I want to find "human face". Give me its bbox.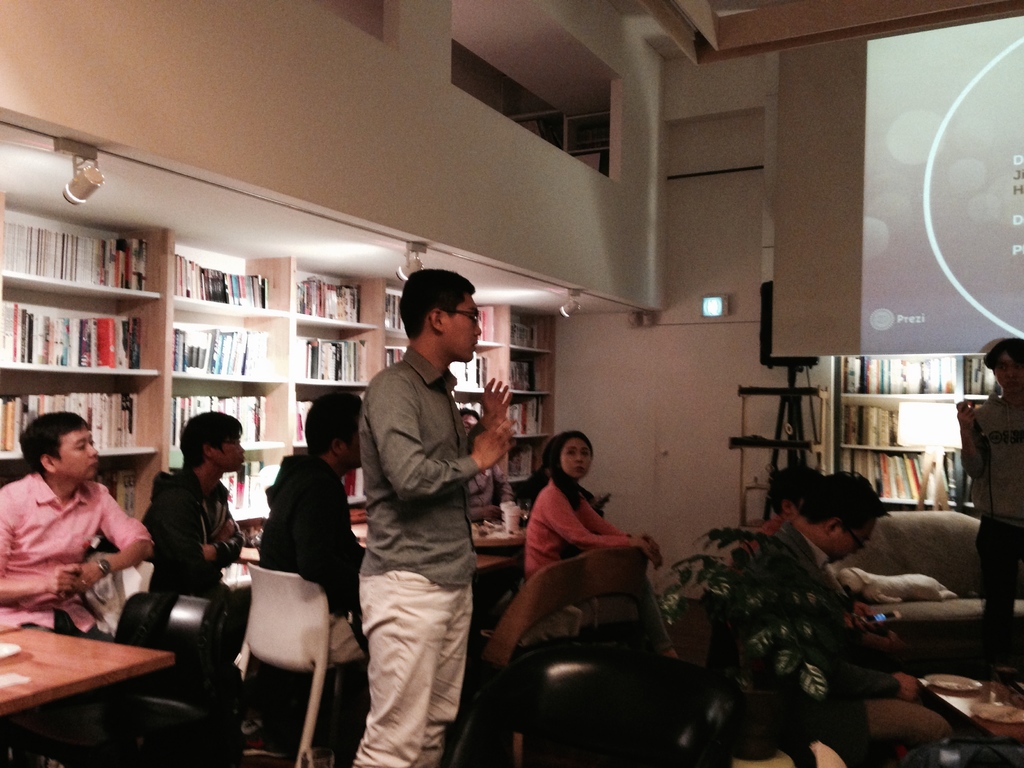
box=[216, 440, 243, 470].
